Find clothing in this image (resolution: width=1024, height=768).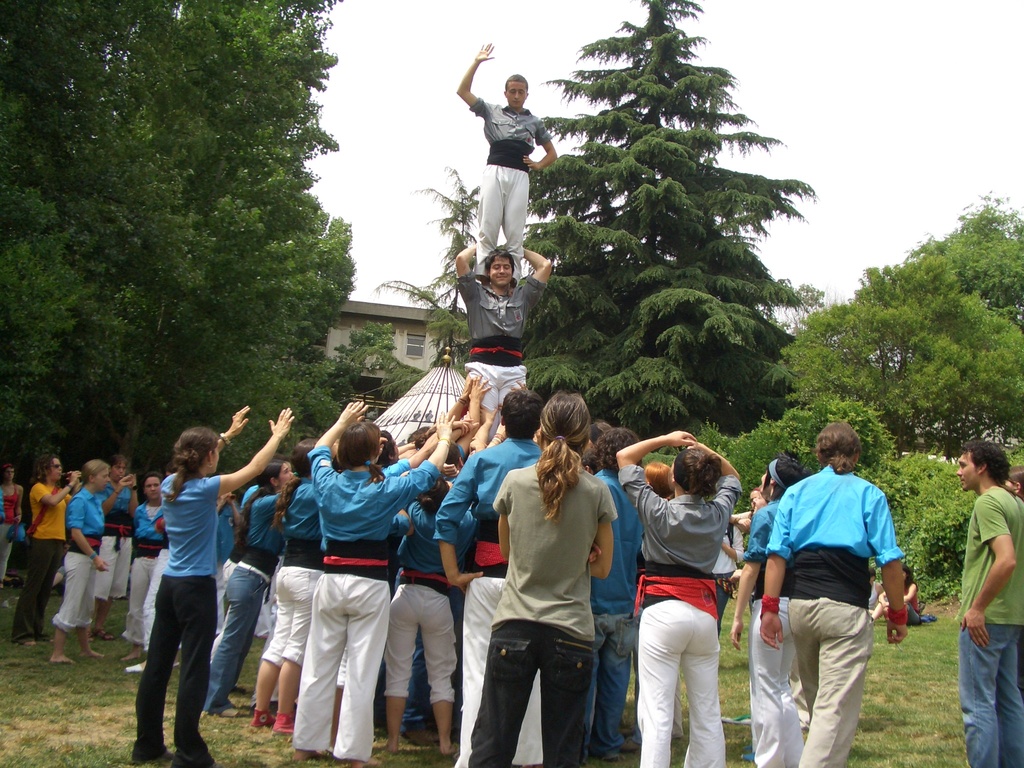
l=252, t=479, r=328, b=671.
